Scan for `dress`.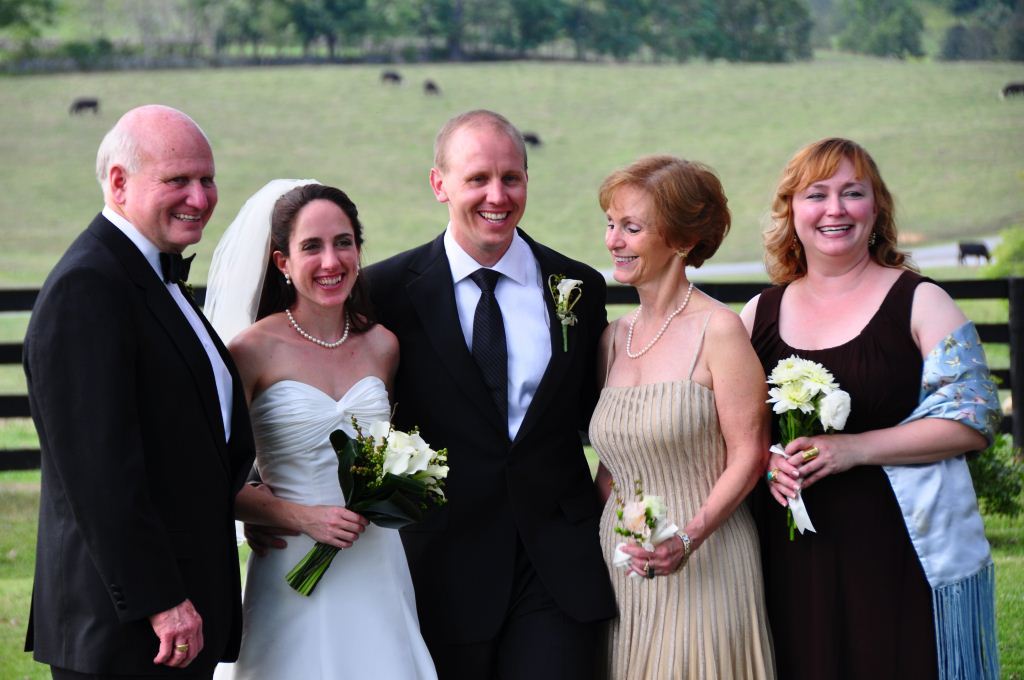
Scan result: [left=584, top=295, right=775, bottom=679].
